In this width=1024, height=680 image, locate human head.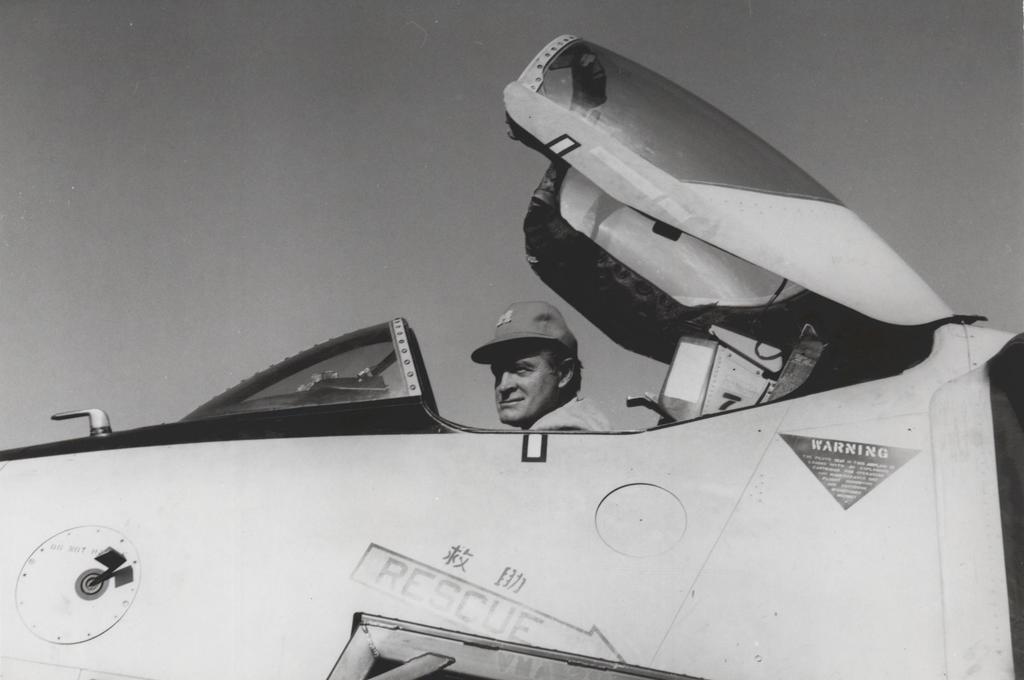
Bounding box: <box>481,331,579,429</box>.
